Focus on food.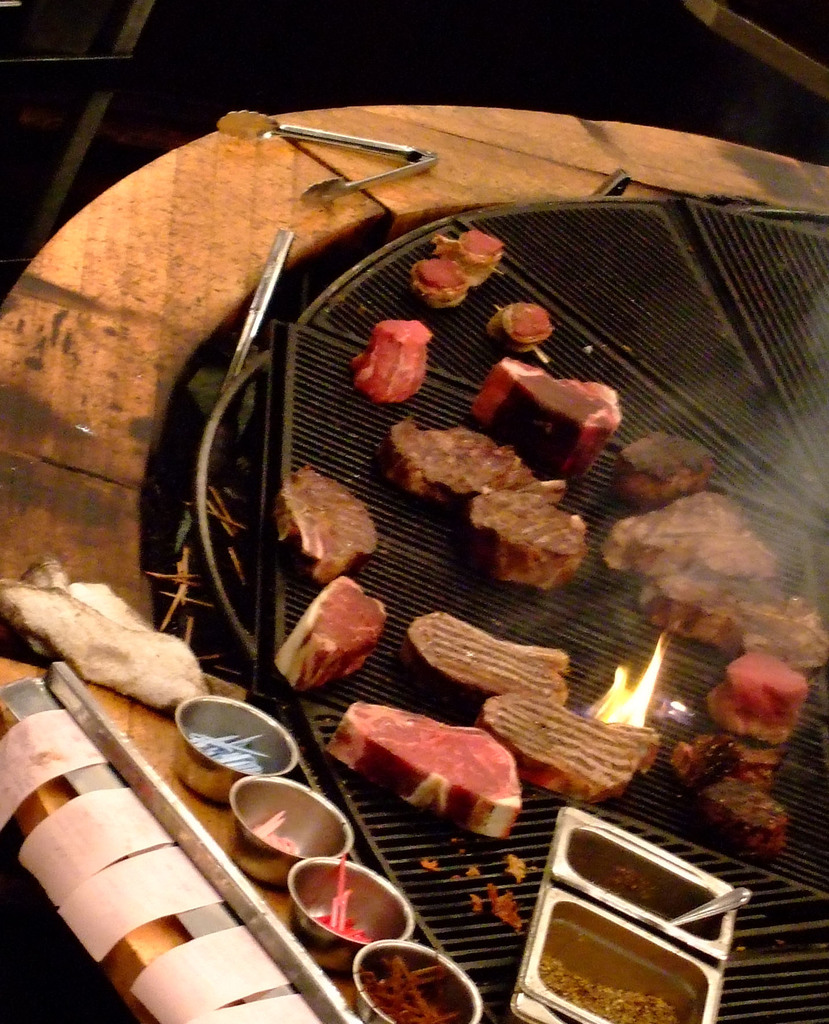
Focused at <region>466, 480, 592, 588</region>.
